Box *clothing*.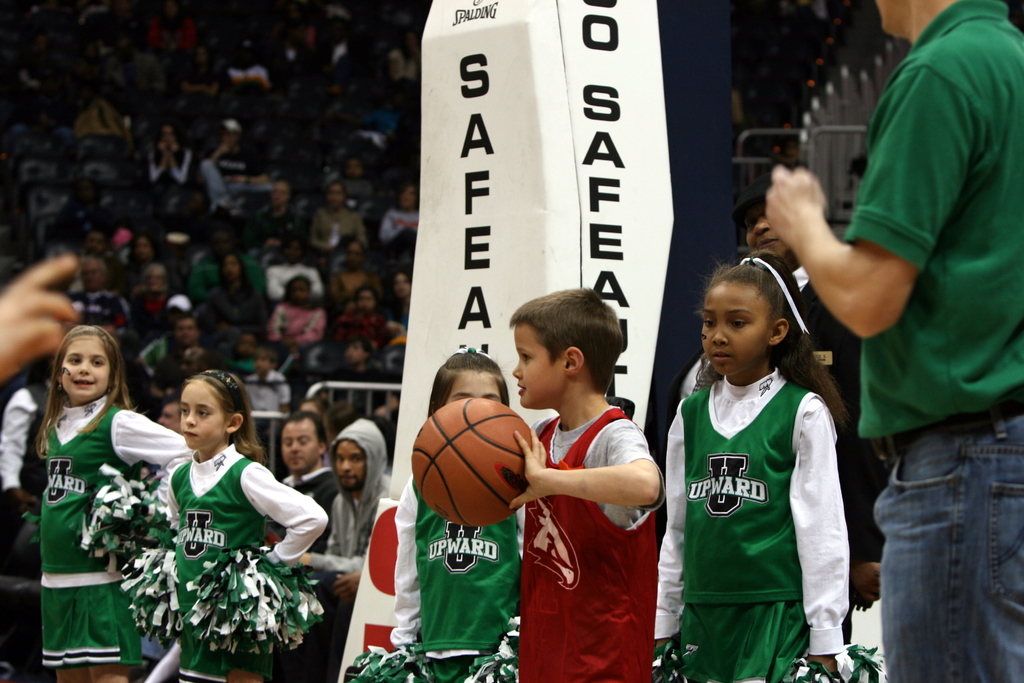
bbox(170, 453, 328, 678).
